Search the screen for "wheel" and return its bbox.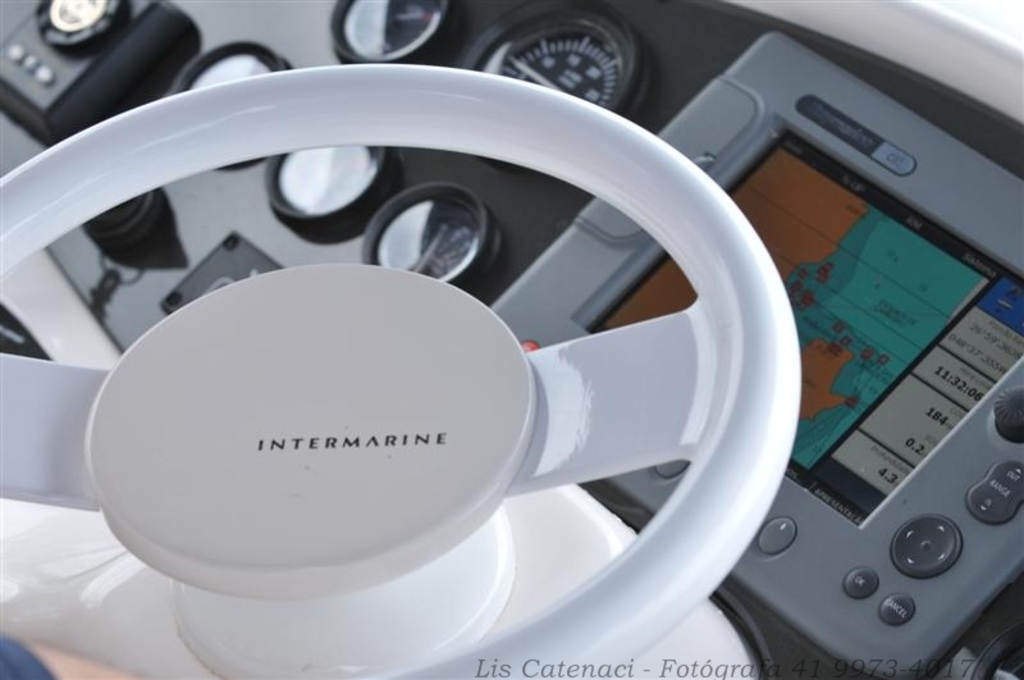
Found: pyautogui.locateOnScreen(0, 55, 808, 679).
